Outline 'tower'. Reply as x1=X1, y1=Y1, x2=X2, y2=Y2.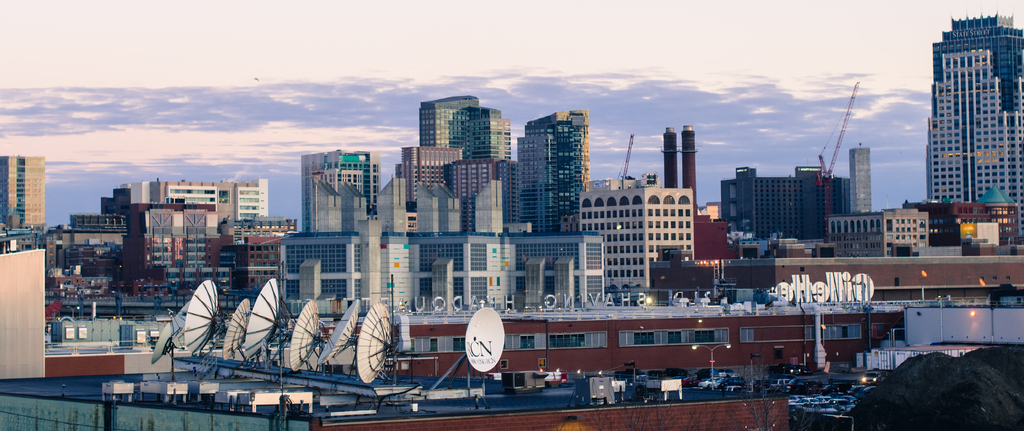
x1=301, y1=151, x2=381, y2=234.
